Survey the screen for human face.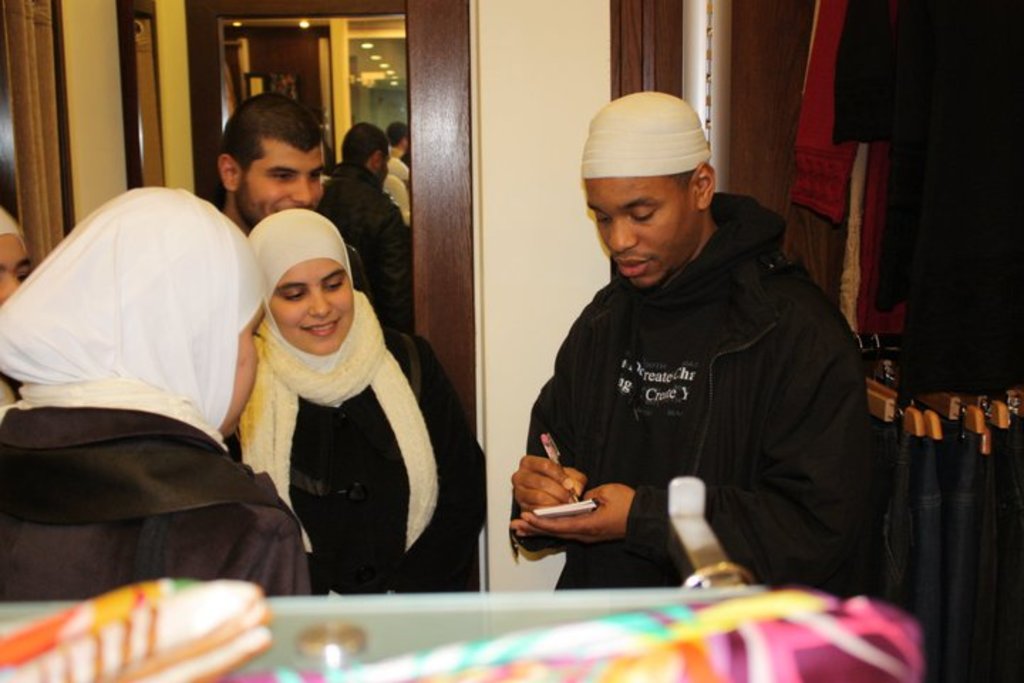
Survey found: [583, 176, 695, 287].
